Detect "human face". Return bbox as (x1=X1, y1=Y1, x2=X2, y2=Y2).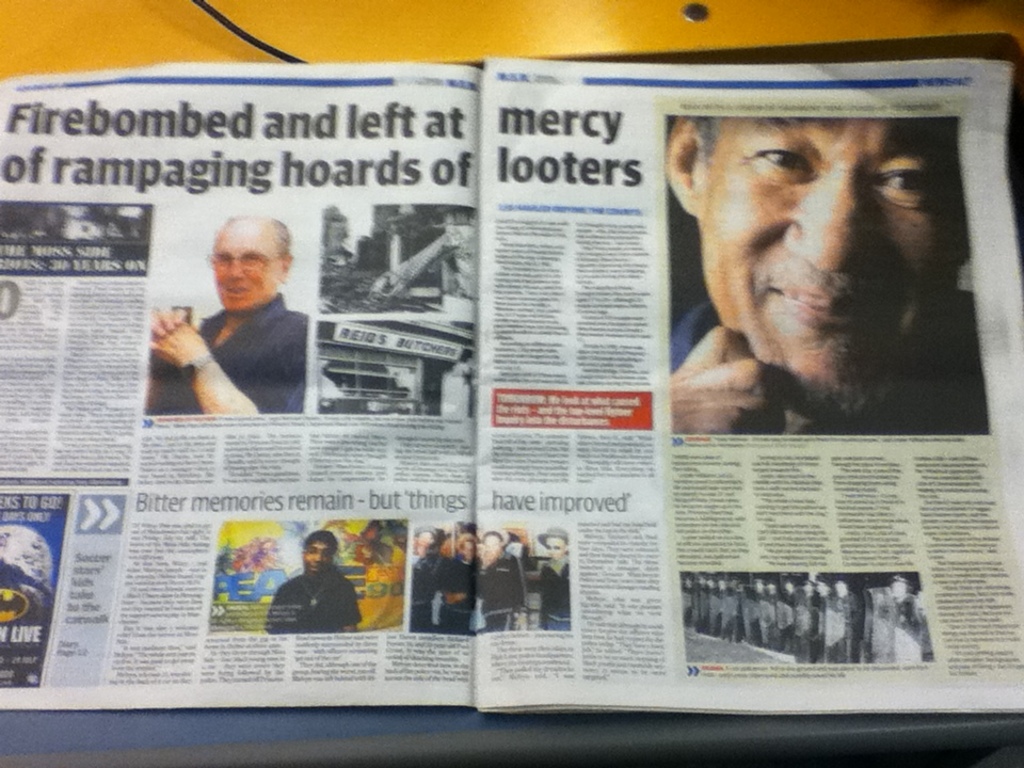
(x1=209, y1=223, x2=282, y2=315).
